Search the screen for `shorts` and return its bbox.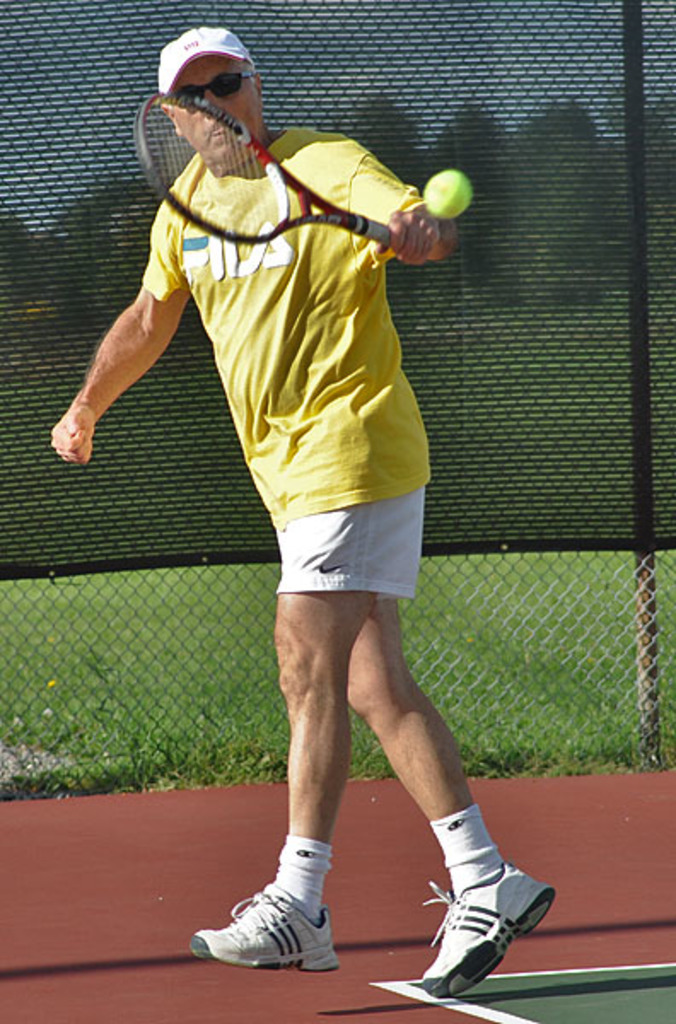
Found: <region>236, 505, 446, 608</region>.
